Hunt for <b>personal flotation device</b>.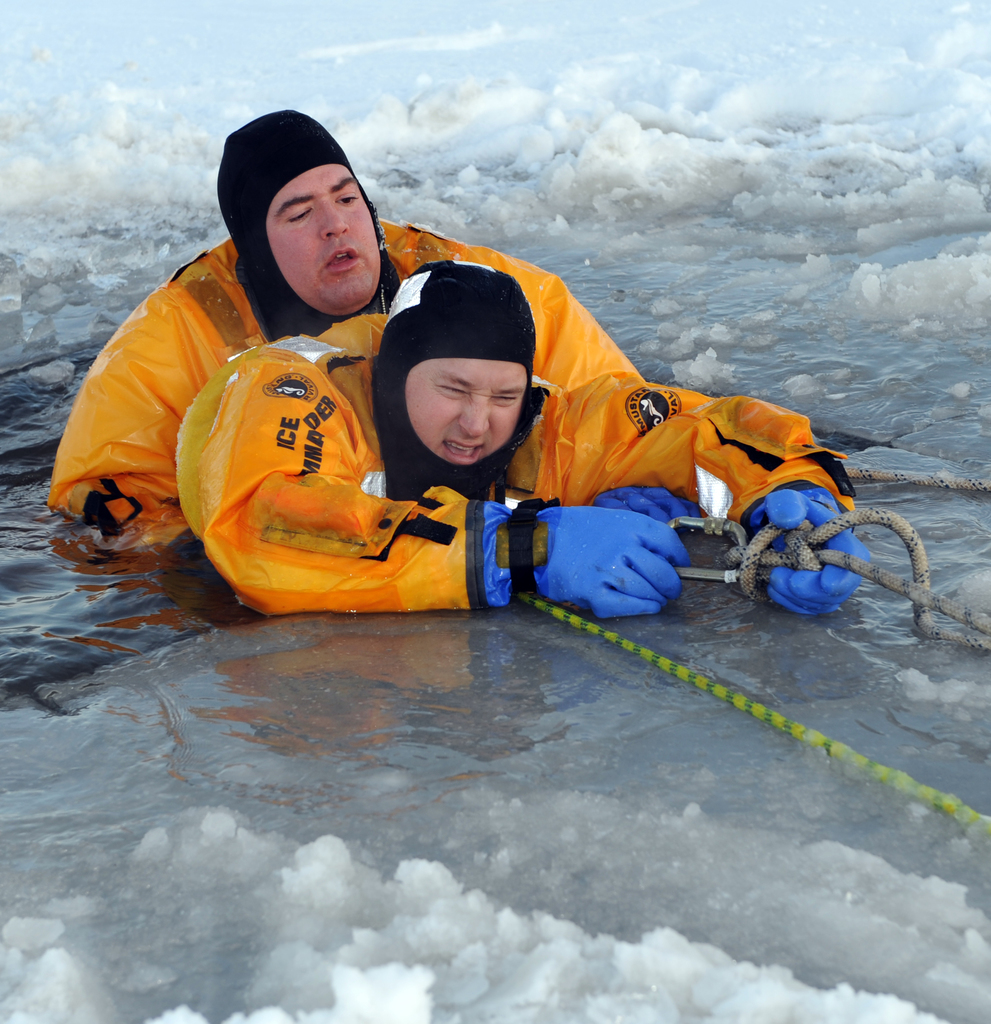
Hunted down at (171, 318, 859, 612).
